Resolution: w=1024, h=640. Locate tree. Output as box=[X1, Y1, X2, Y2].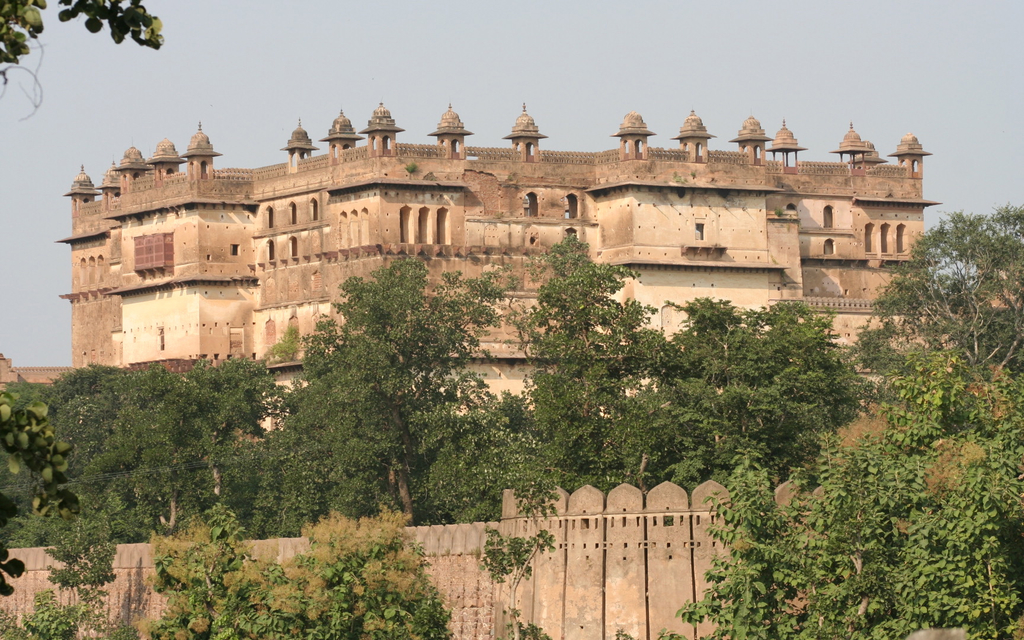
box=[157, 495, 442, 639].
